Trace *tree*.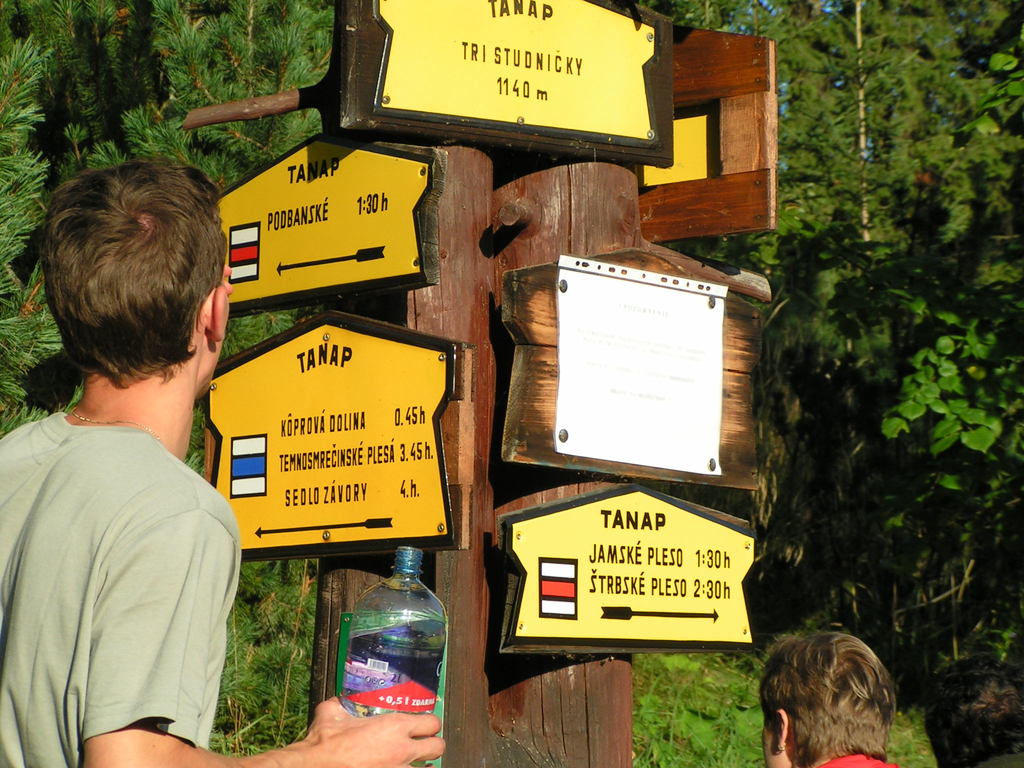
Traced to bbox(958, 0, 1023, 245).
